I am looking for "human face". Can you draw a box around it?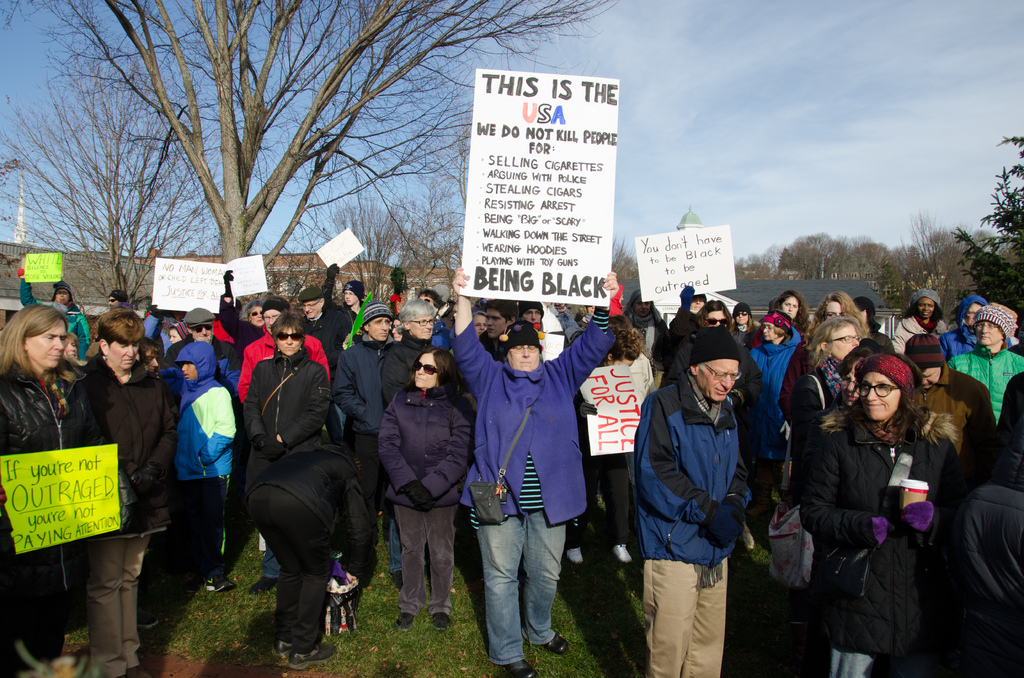
Sure, the bounding box is {"left": 638, "top": 302, "right": 646, "bottom": 312}.
